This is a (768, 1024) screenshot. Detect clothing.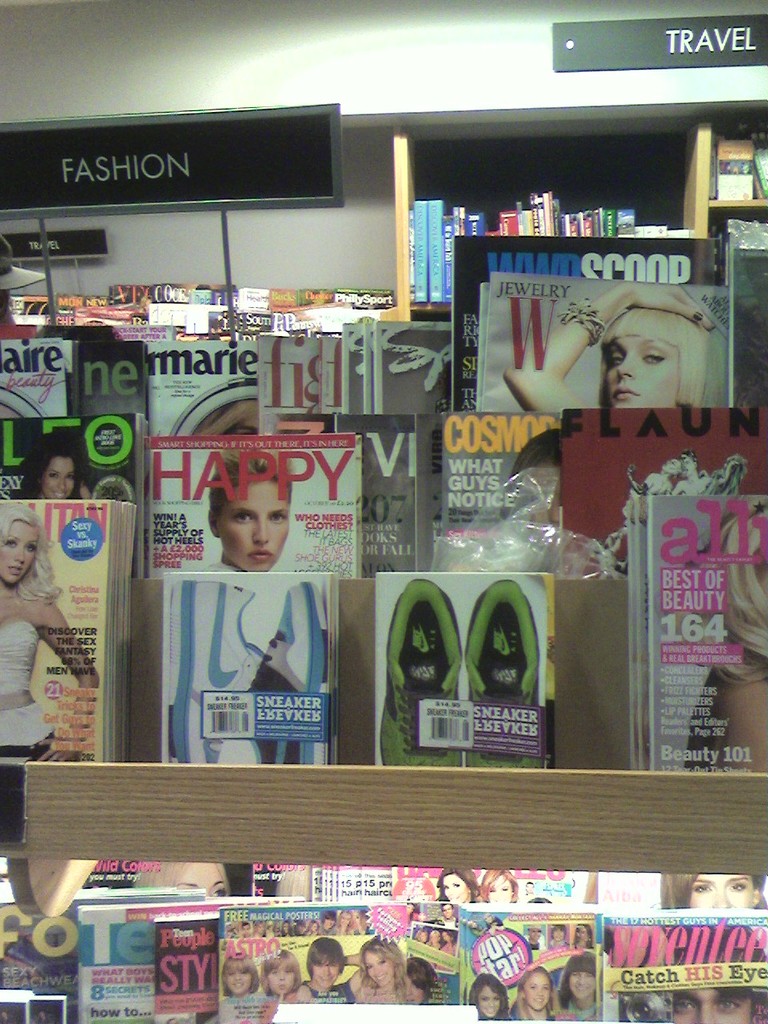
472 922 481 934.
